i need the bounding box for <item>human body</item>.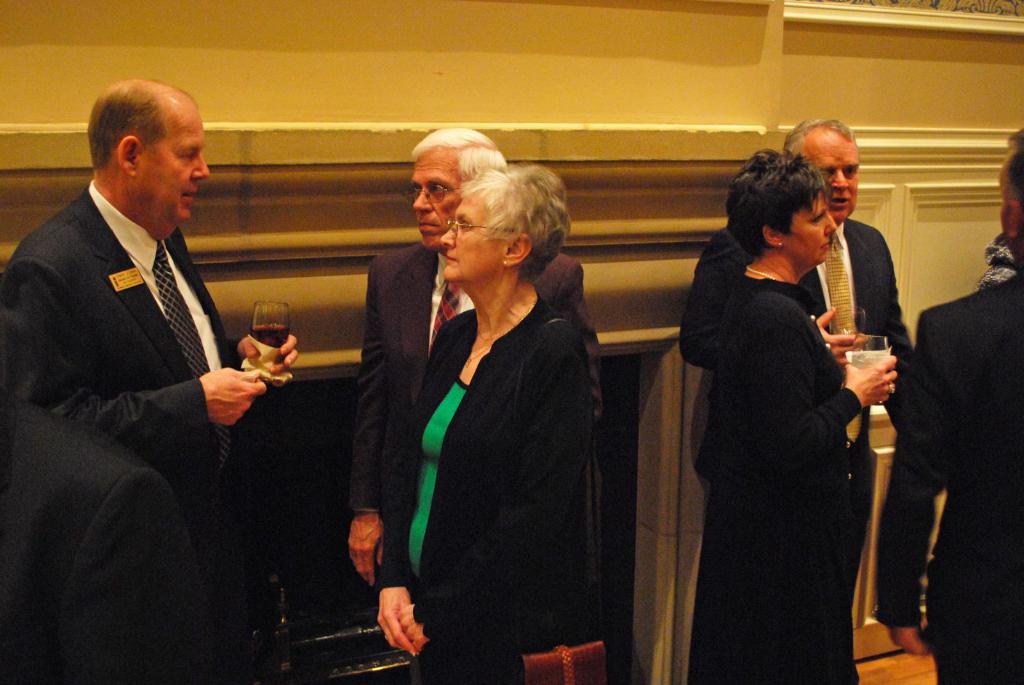
Here it is: bbox(351, 126, 585, 592).
